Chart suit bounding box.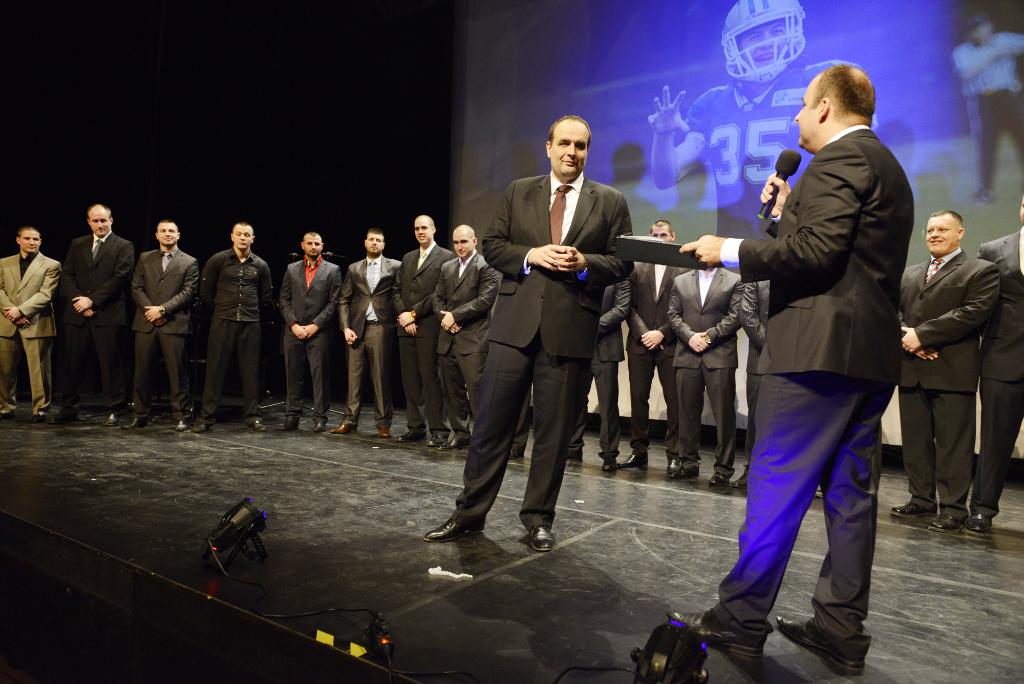
Charted: 339/254/403/427.
